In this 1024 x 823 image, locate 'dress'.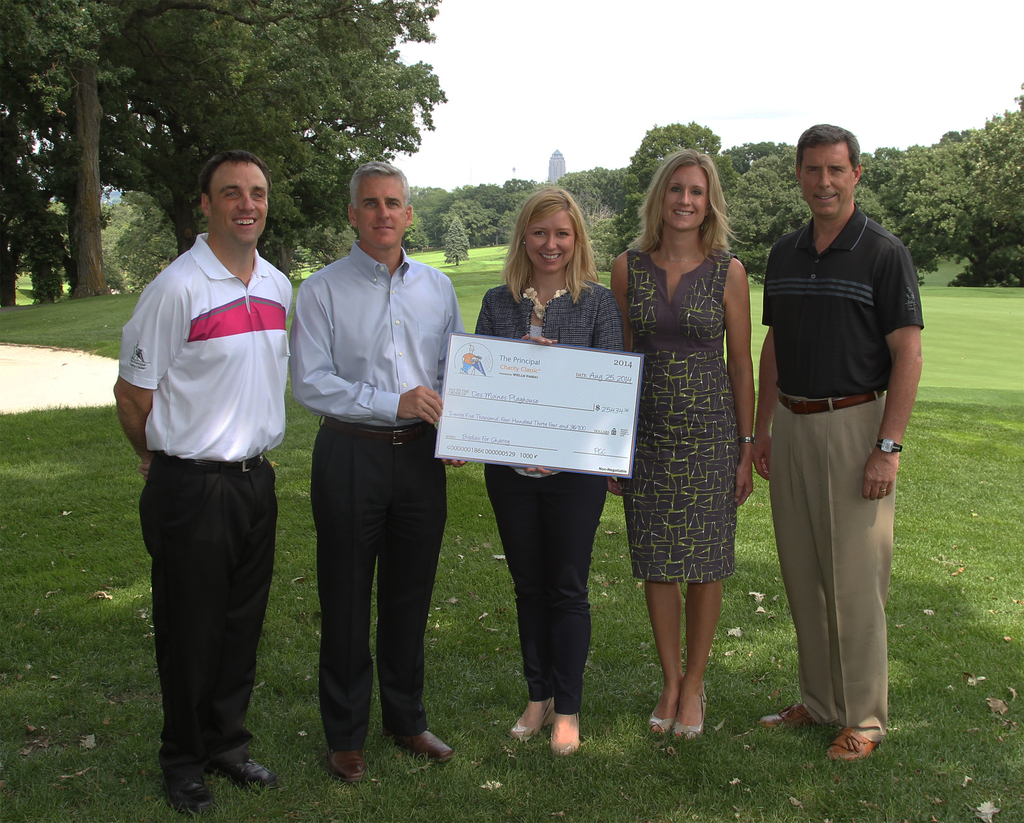
Bounding box: (x1=628, y1=247, x2=765, y2=617).
